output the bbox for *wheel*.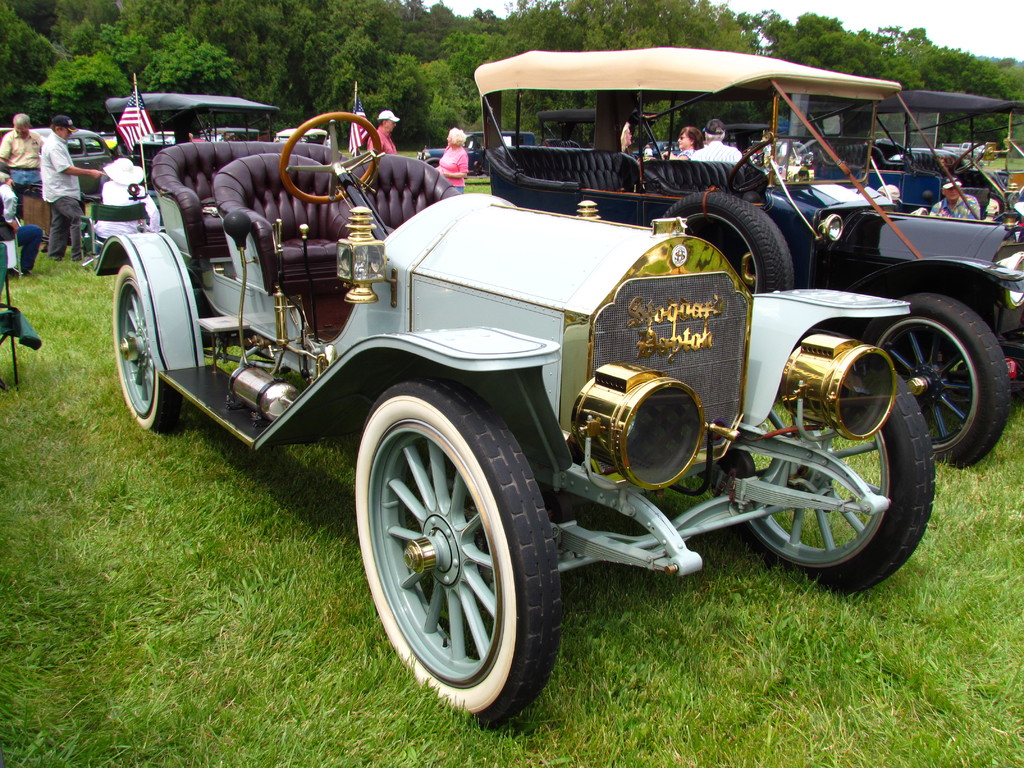
detection(723, 135, 774, 204).
